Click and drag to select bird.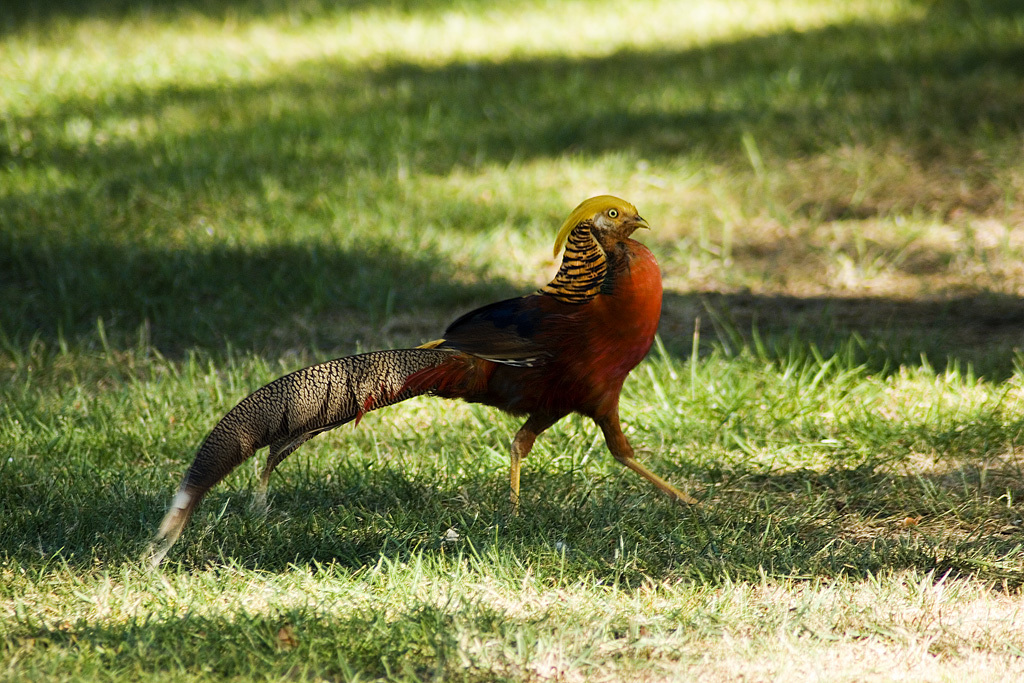
Selection: 157 194 718 571.
